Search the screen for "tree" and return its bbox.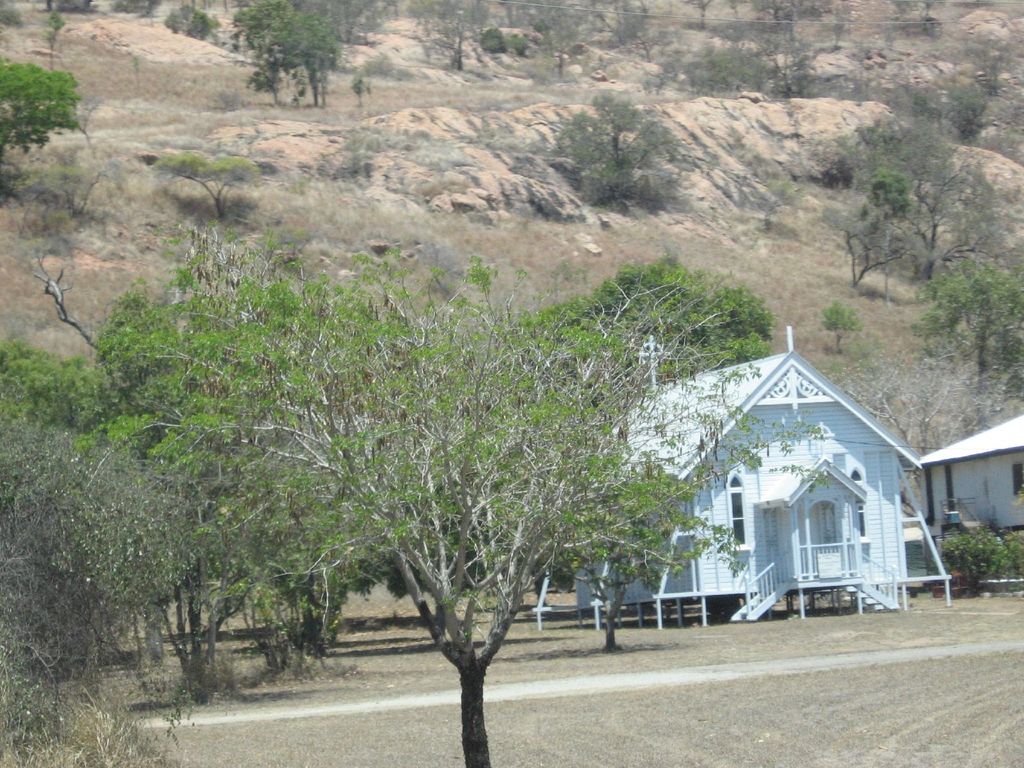
Found: pyautogui.locateOnScreen(211, 8, 352, 78).
